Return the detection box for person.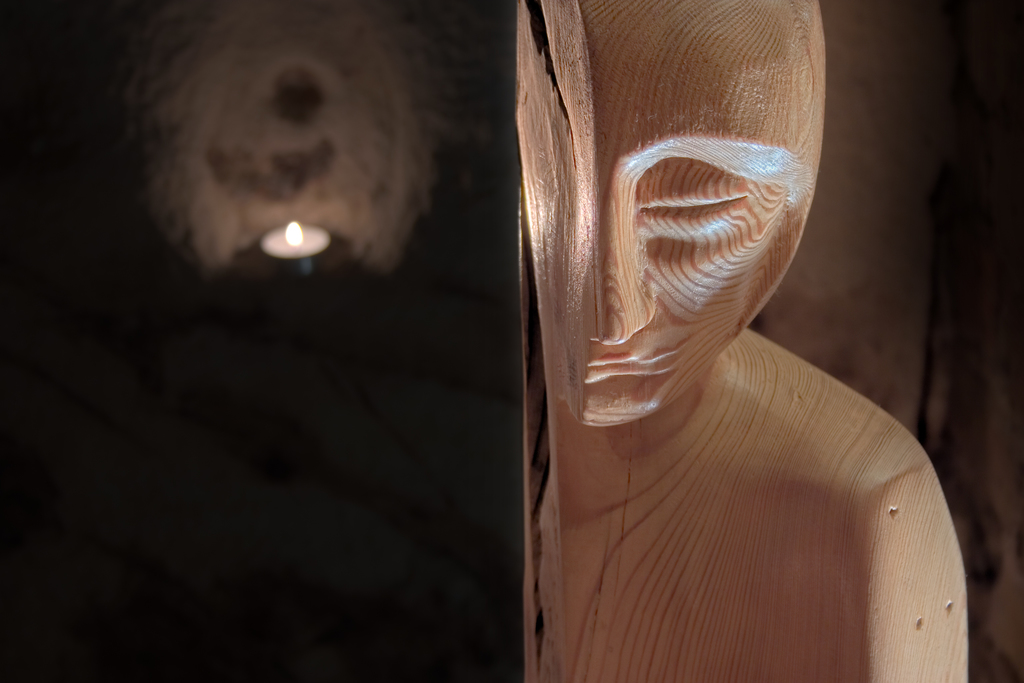
x1=439, y1=29, x2=998, y2=682.
